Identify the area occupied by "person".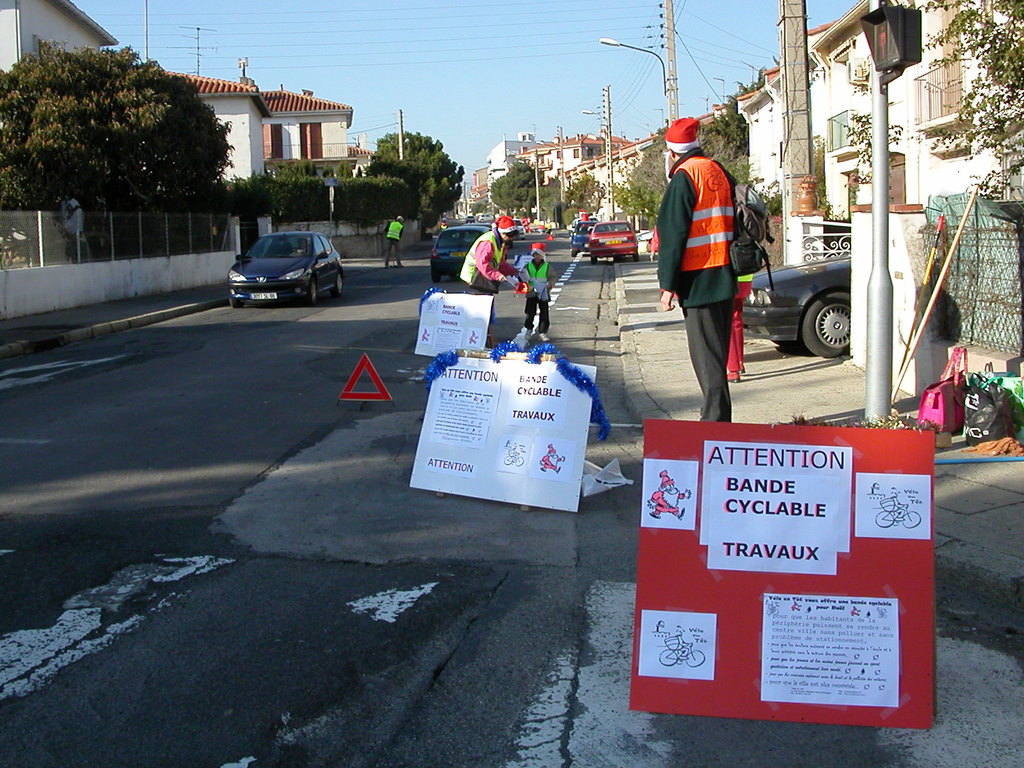
Area: 457 216 520 347.
